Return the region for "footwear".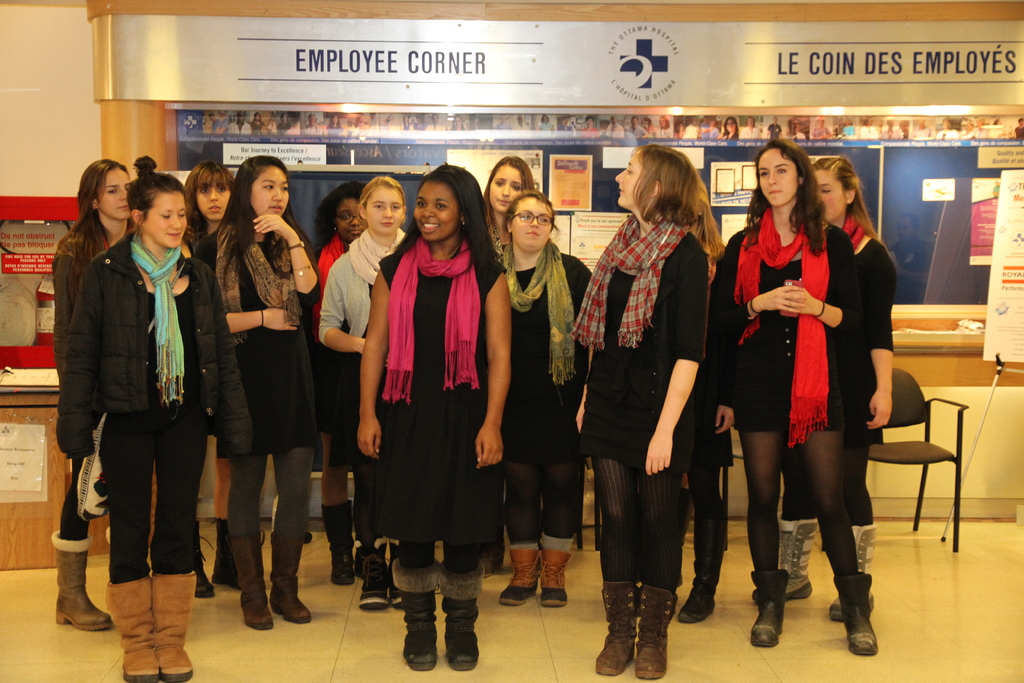
Rect(99, 575, 156, 679).
